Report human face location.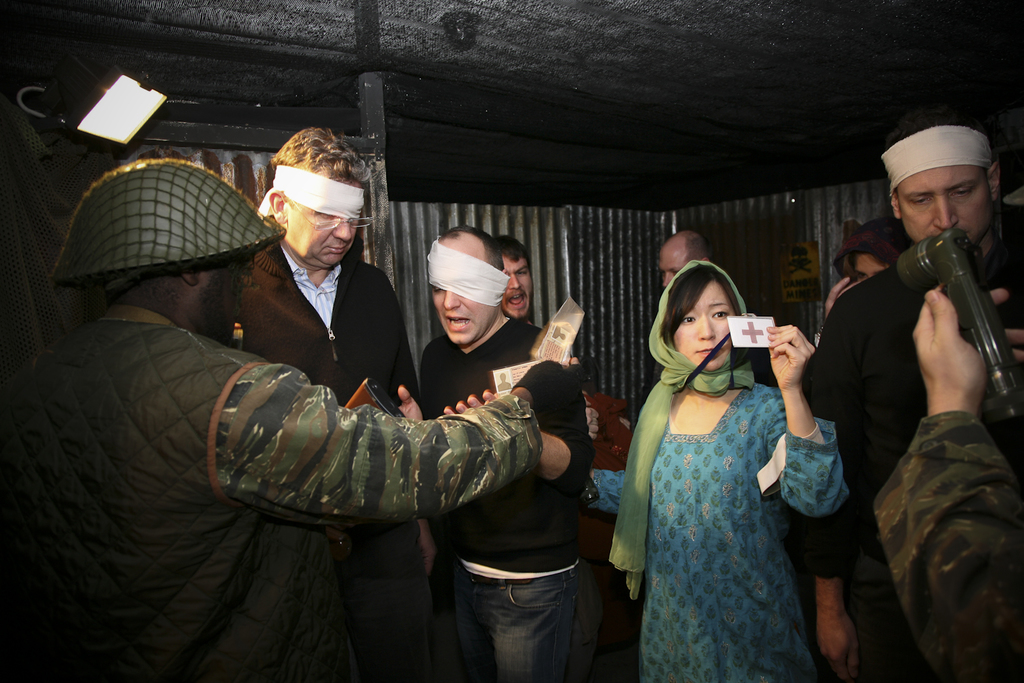
Report: (x1=675, y1=282, x2=735, y2=367).
